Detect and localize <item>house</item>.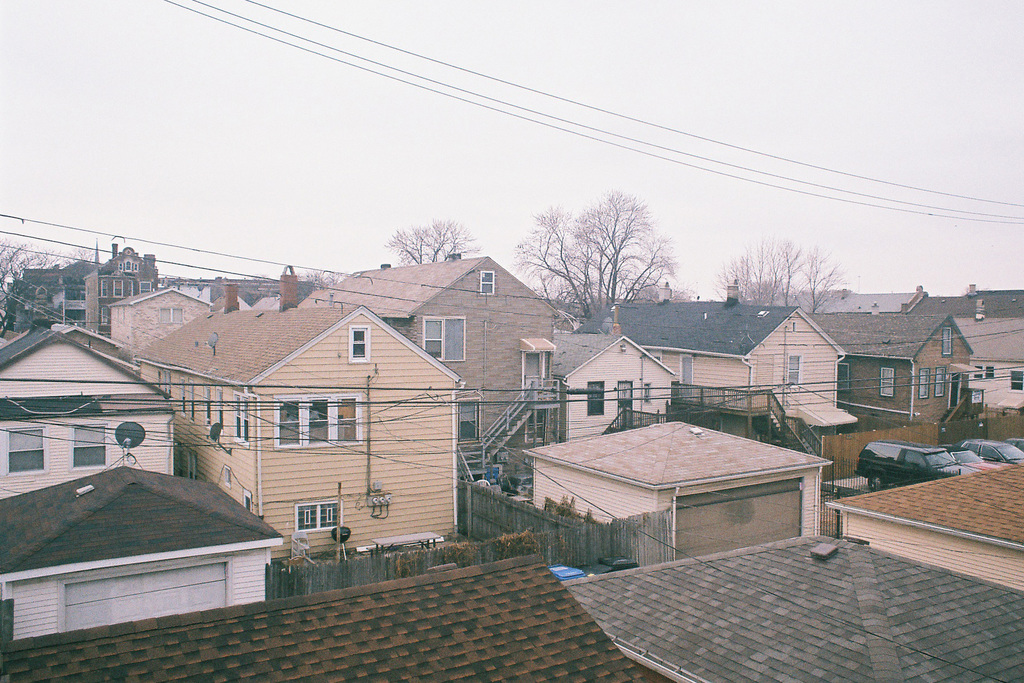
Localized at <box>329,254,569,460</box>.
